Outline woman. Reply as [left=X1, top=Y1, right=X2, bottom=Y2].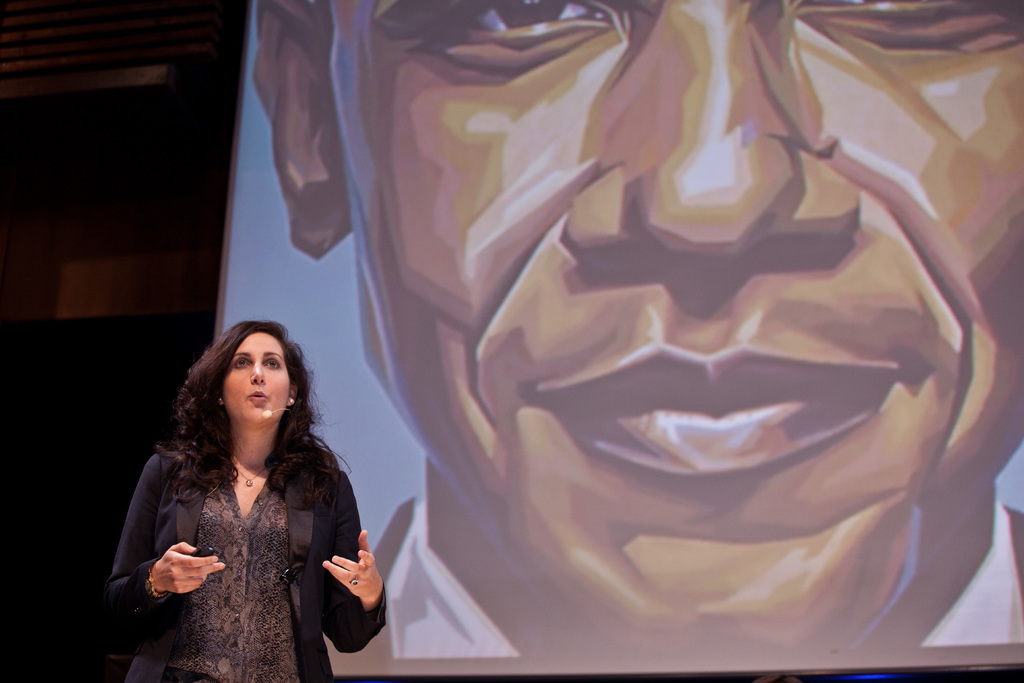
[left=106, top=317, right=387, bottom=682].
